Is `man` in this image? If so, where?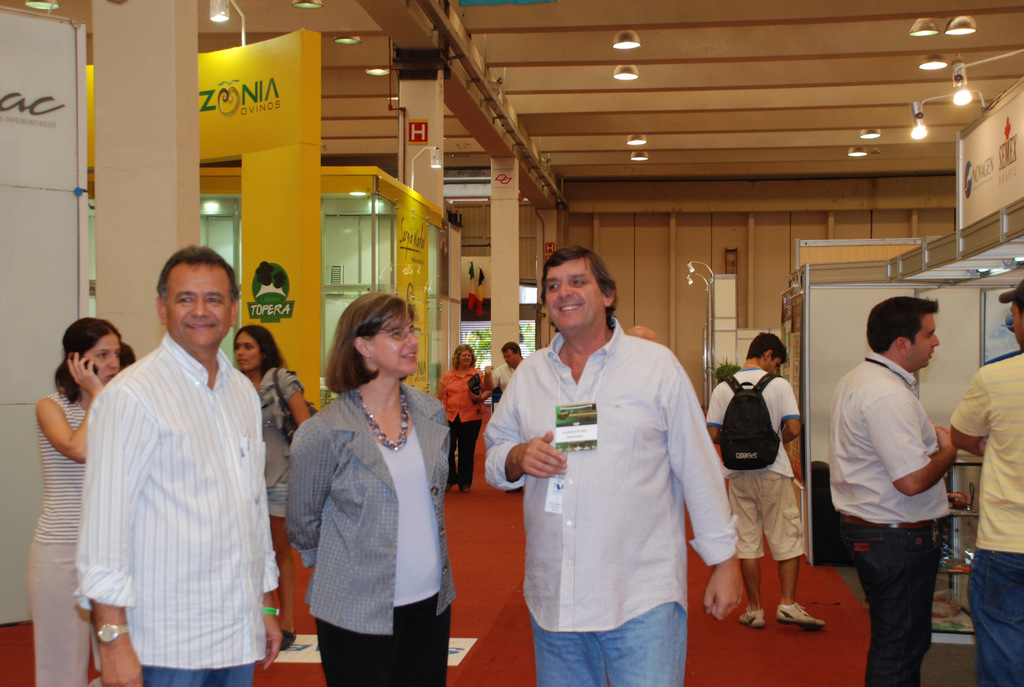
Yes, at 705 329 828 628.
